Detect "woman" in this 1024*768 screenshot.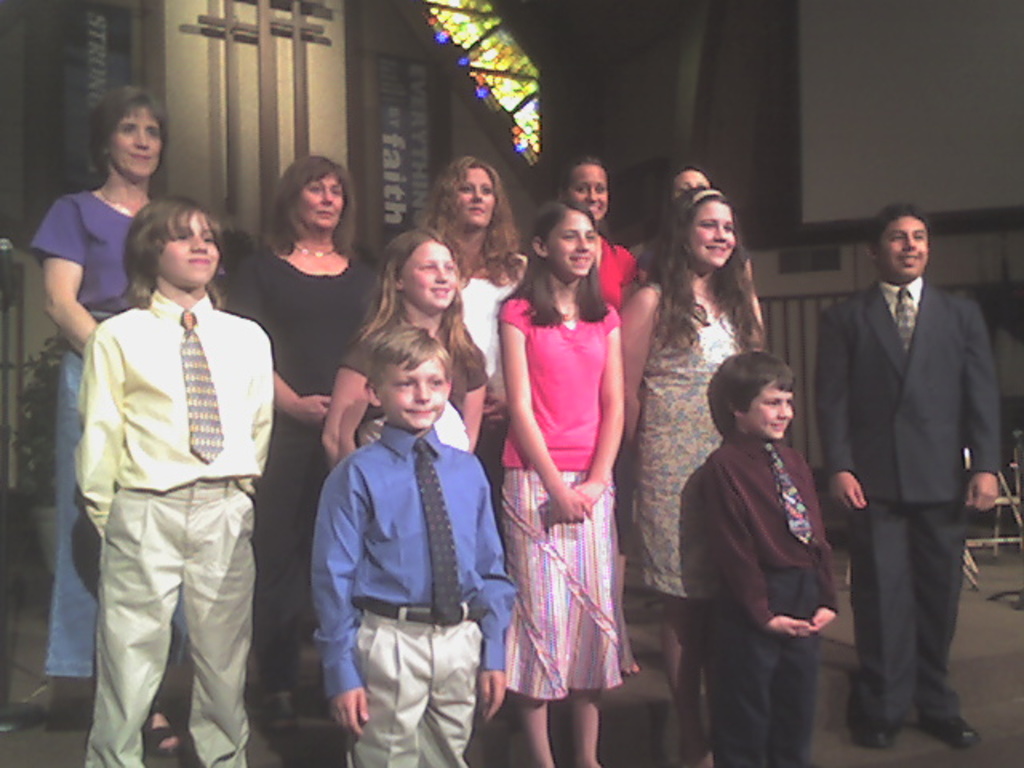
Detection: pyautogui.locateOnScreen(24, 78, 190, 760).
